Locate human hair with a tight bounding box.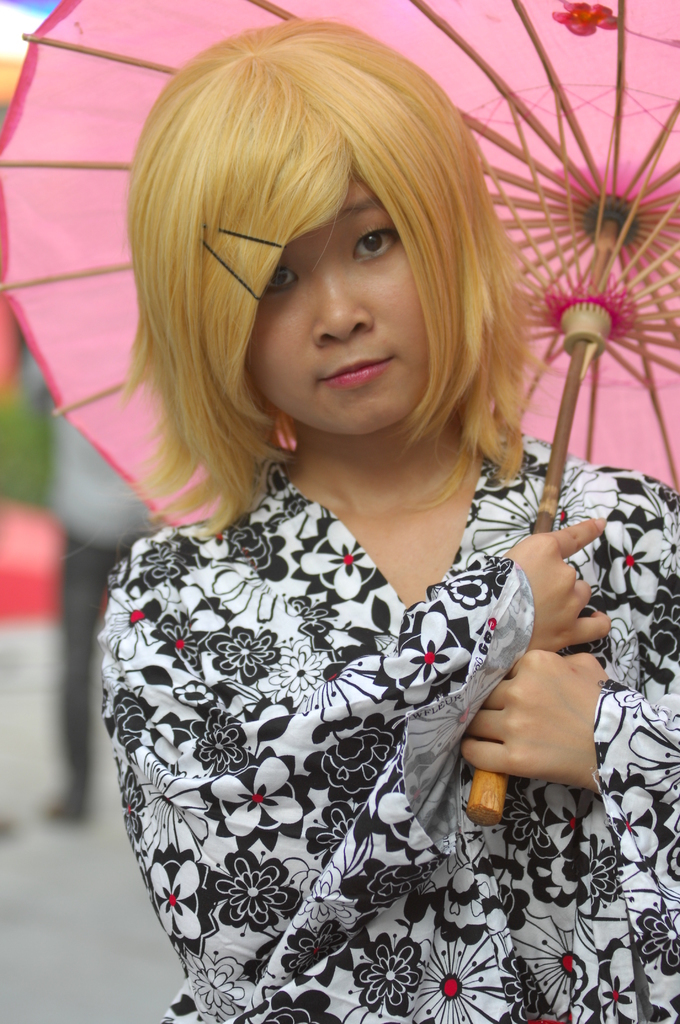
124/13/531/552.
